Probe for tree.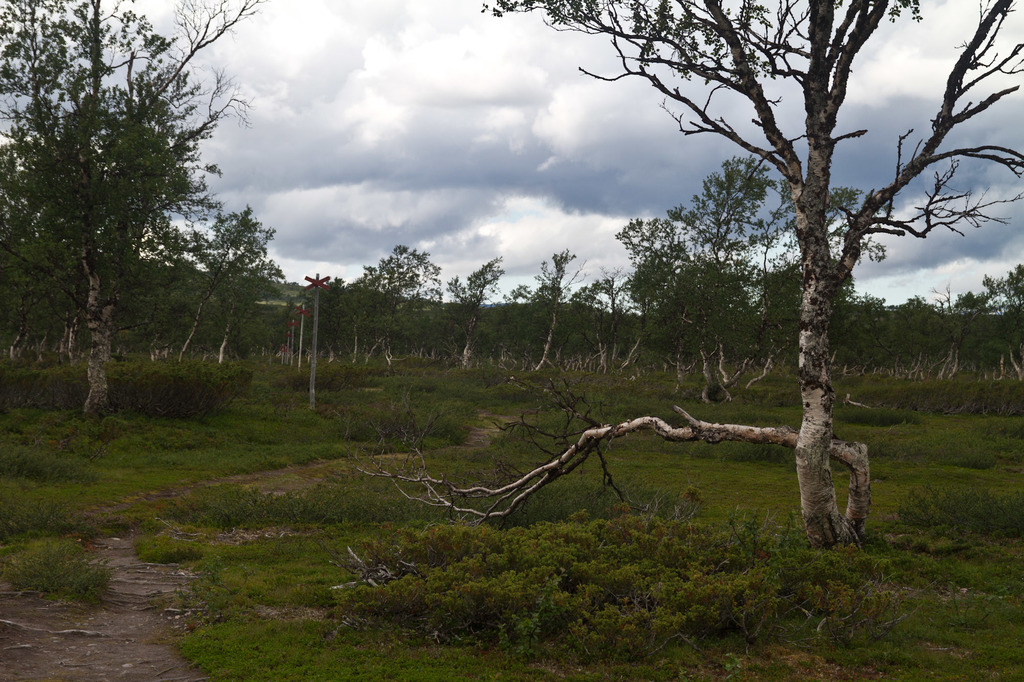
Probe result: l=304, t=273, r=344, b=364.
